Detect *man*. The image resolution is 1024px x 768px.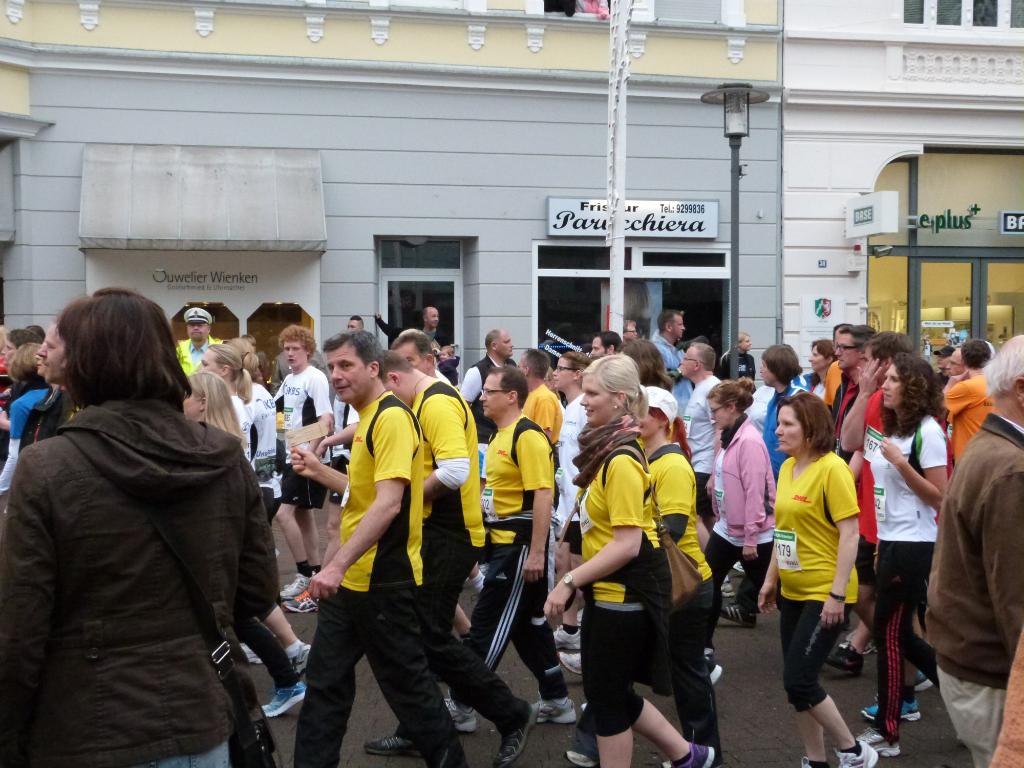
(834,323,876,624).
